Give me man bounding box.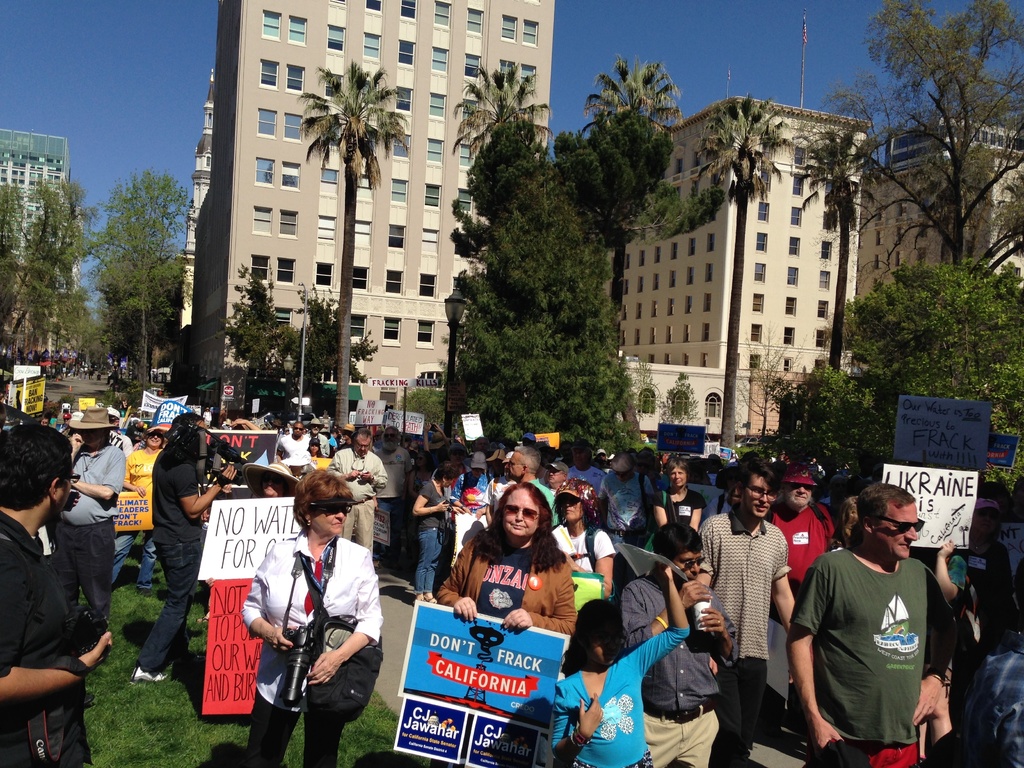
bbox=[618, 523, 738, 767].
